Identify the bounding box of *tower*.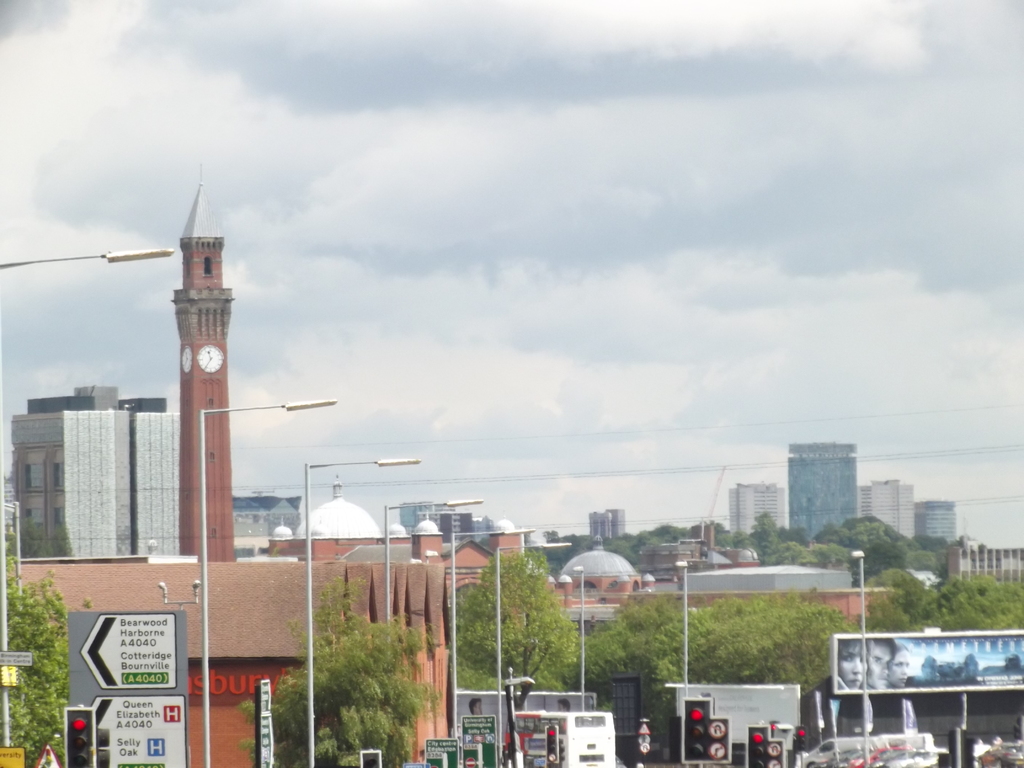
bbox=[783, 429, 879, 540].
